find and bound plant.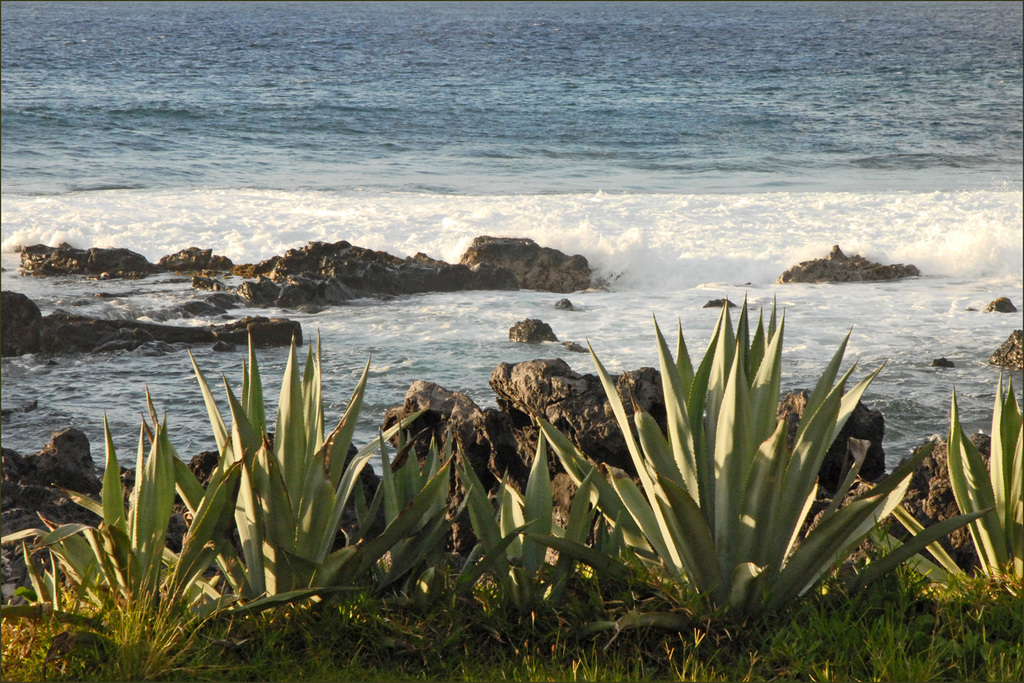
Bound: x1=575 y1=287 x2=976 y2=627.
